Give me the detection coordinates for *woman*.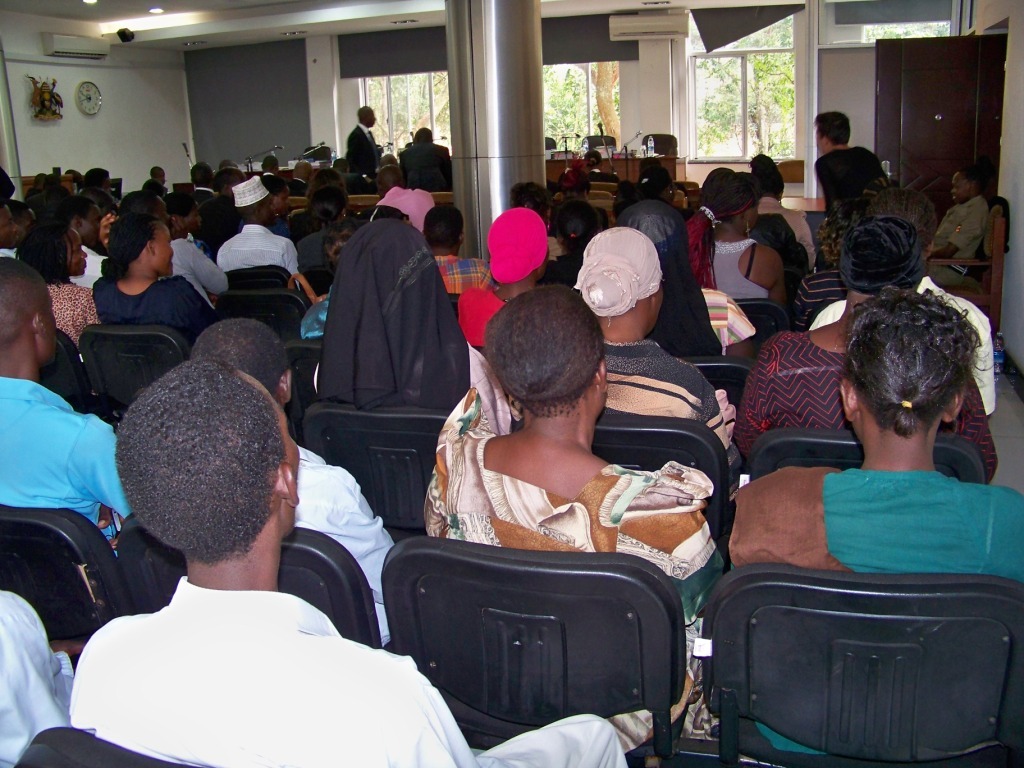
locate(679, 169, 789, 303).
